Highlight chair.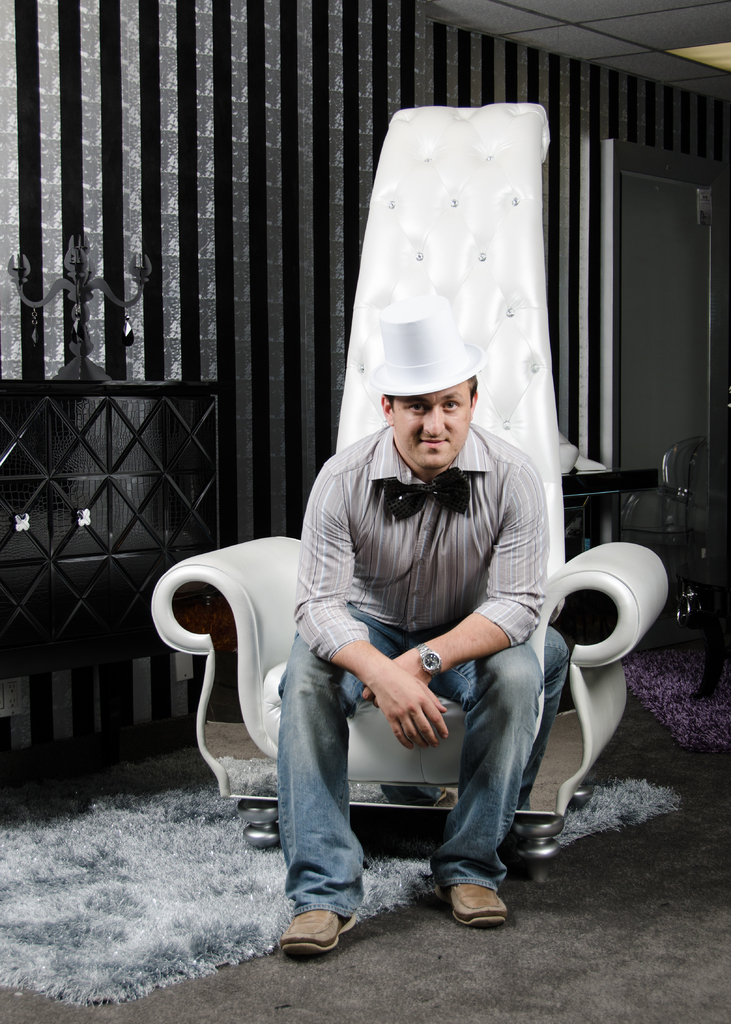
Highlighted region: [150, 99, 672, 887].
